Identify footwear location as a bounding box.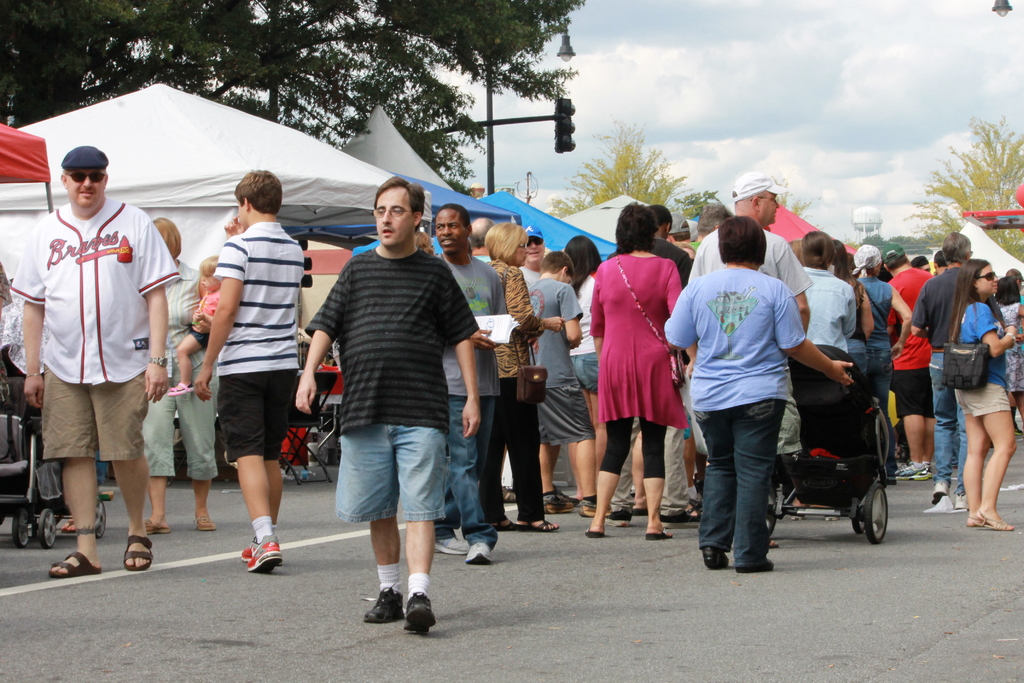
left=49, top=551, right=102, bottom=576.
